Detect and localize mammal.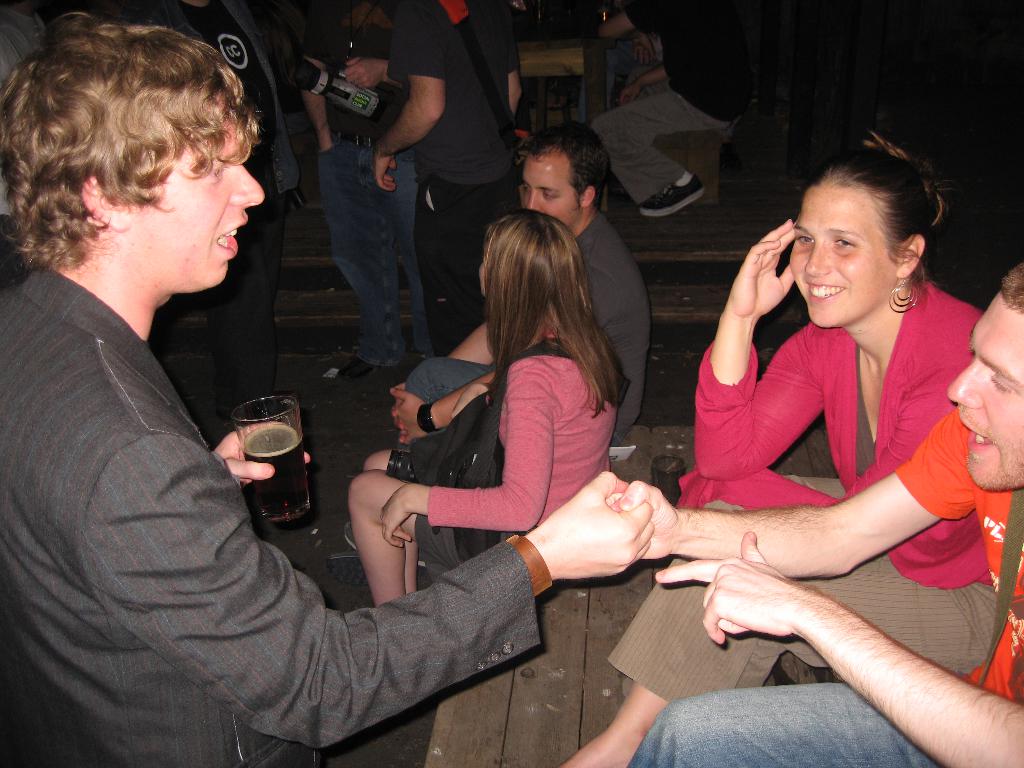
Localized at (0,1,49,87).
